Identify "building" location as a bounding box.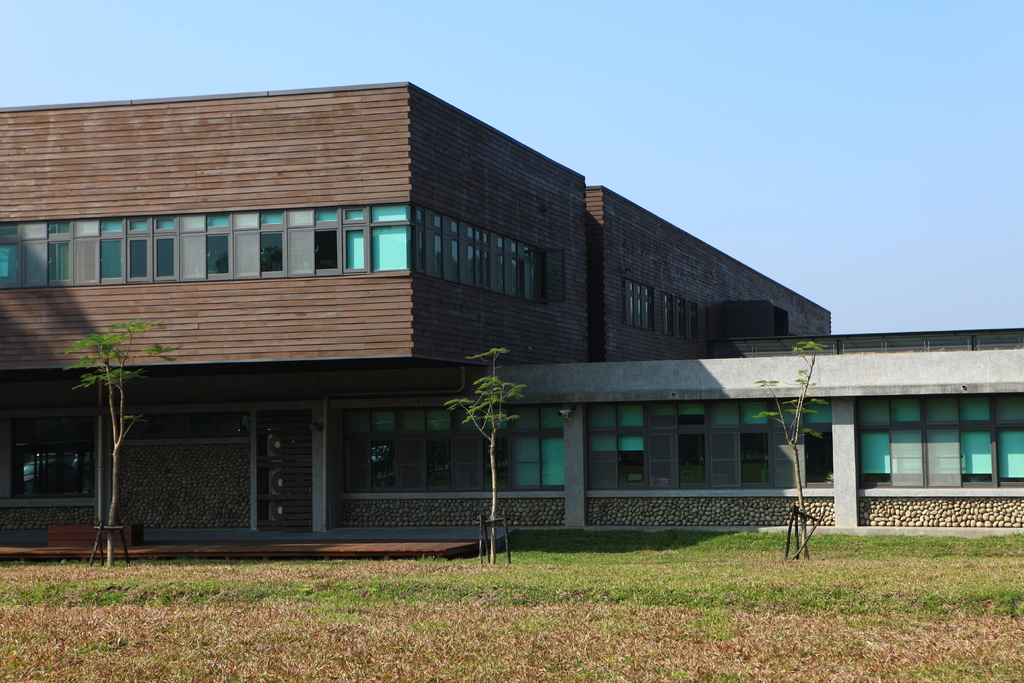
region(0, 78, 1023, 546).
